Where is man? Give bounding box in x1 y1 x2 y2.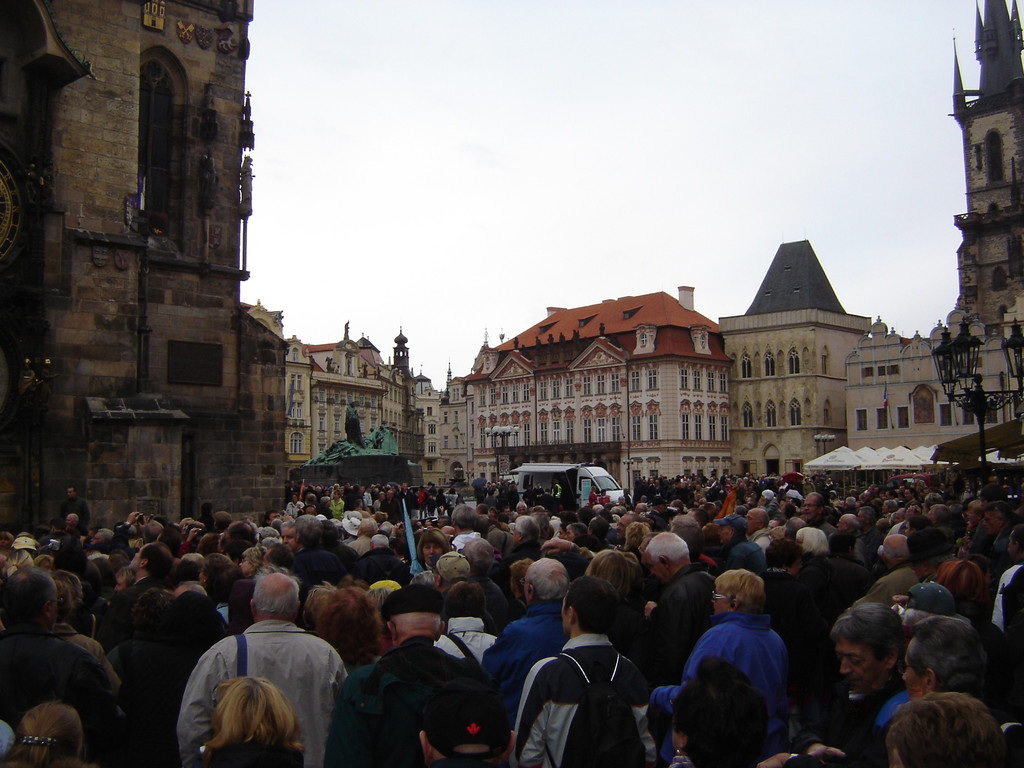
58 486 91 534.
